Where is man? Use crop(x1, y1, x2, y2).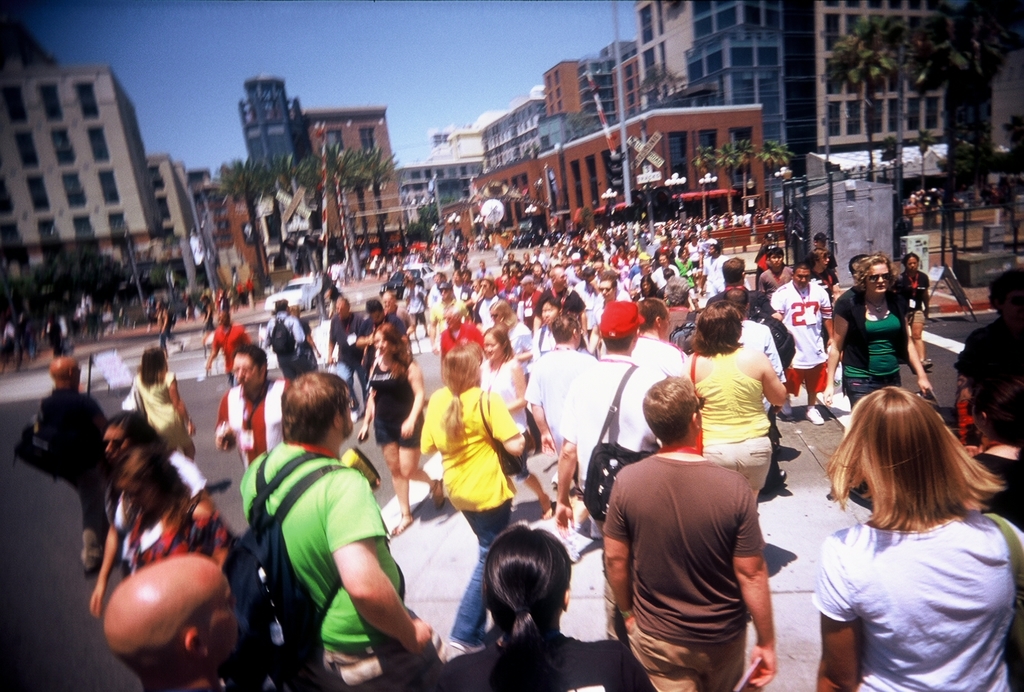
crop(351, 297, 412, 374).
